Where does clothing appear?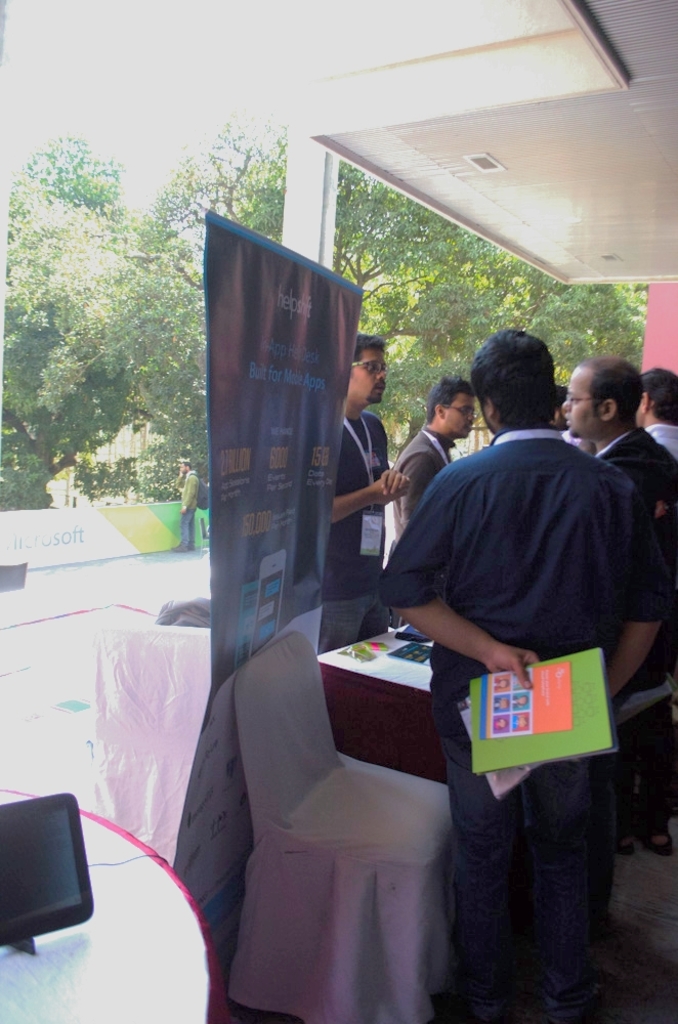
Appears at 176,469,197,545.
